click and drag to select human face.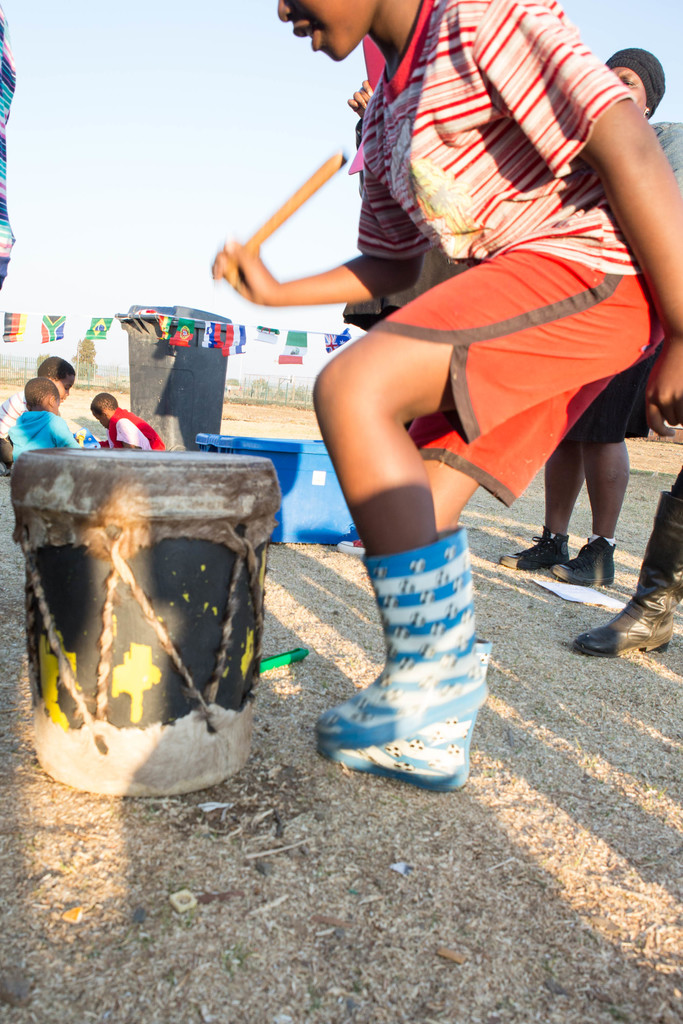
Selection: rect(278, 0, 379, 64).
